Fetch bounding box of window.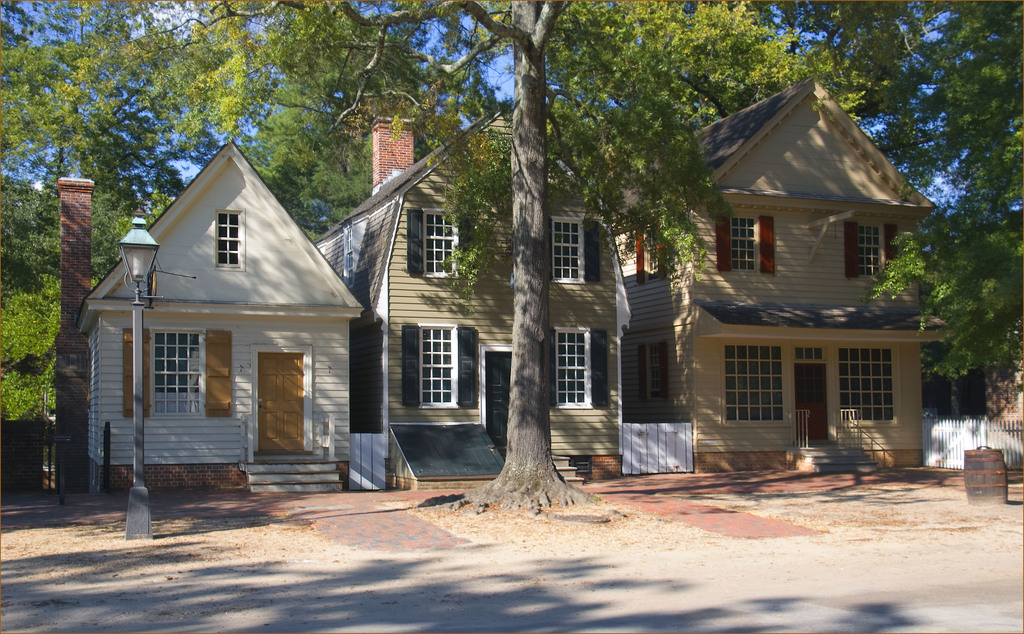
Bbox: x1=397 y1=305 x2=481 y2=418.
